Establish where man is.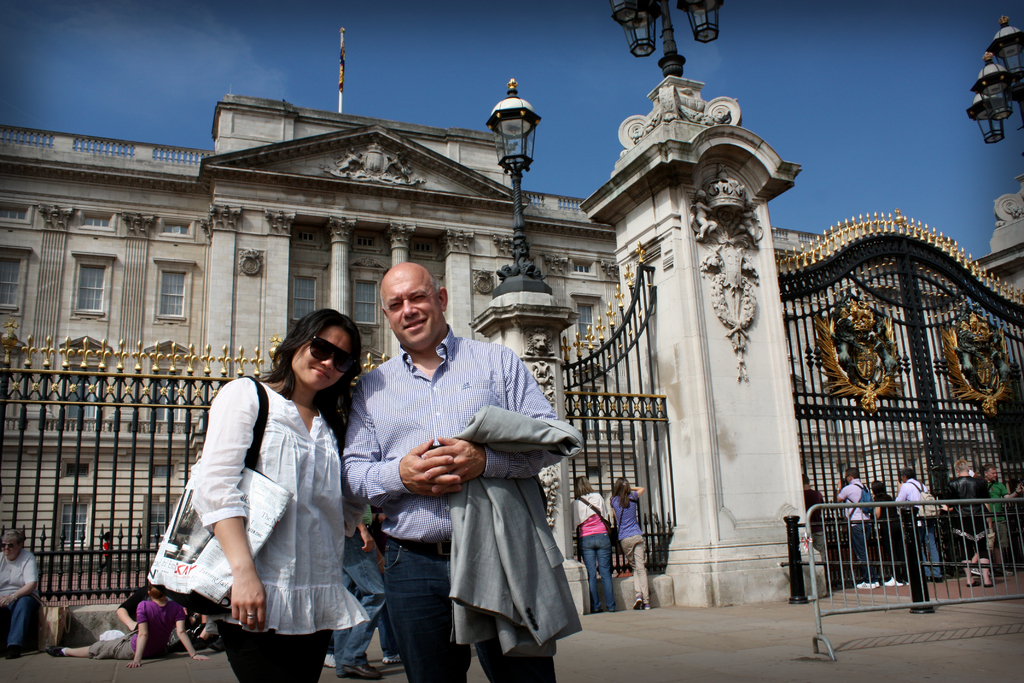
Established at BBox(803, 472, 833, 584).
